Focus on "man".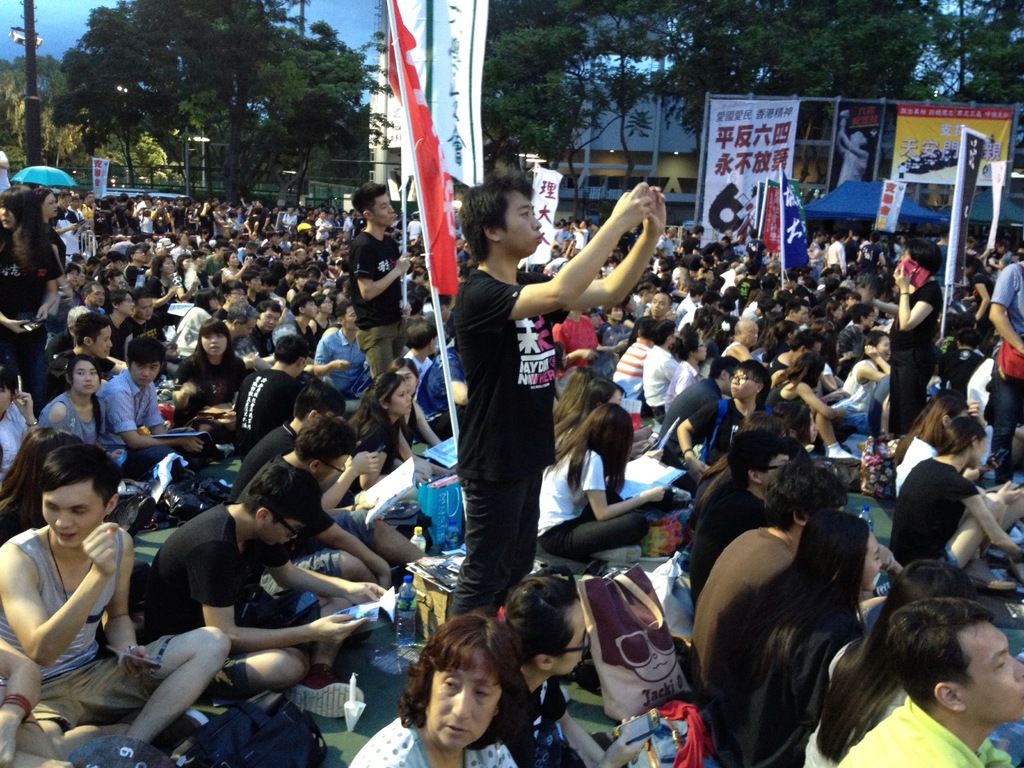
Focused at {"x1": 691, "y1": 465, "x2": 853, "y2": 685}.
